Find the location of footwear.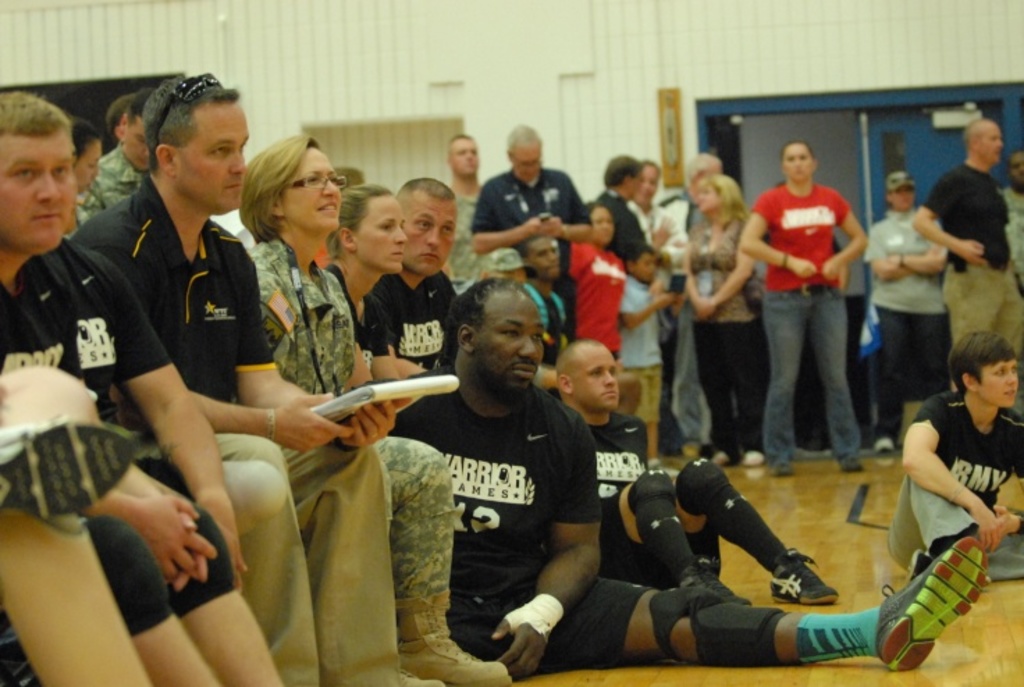
Location: x1=742, y1=446, x2=765, y2=464.
